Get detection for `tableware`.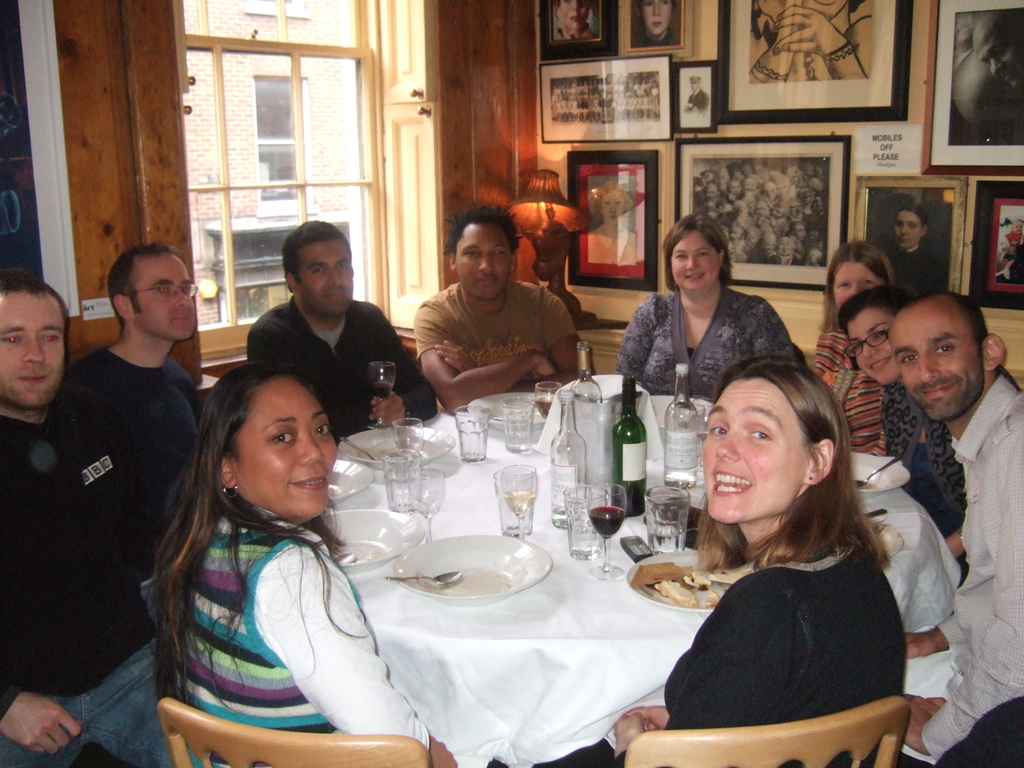
Detection: bbox(652, 394, 710, 428).
